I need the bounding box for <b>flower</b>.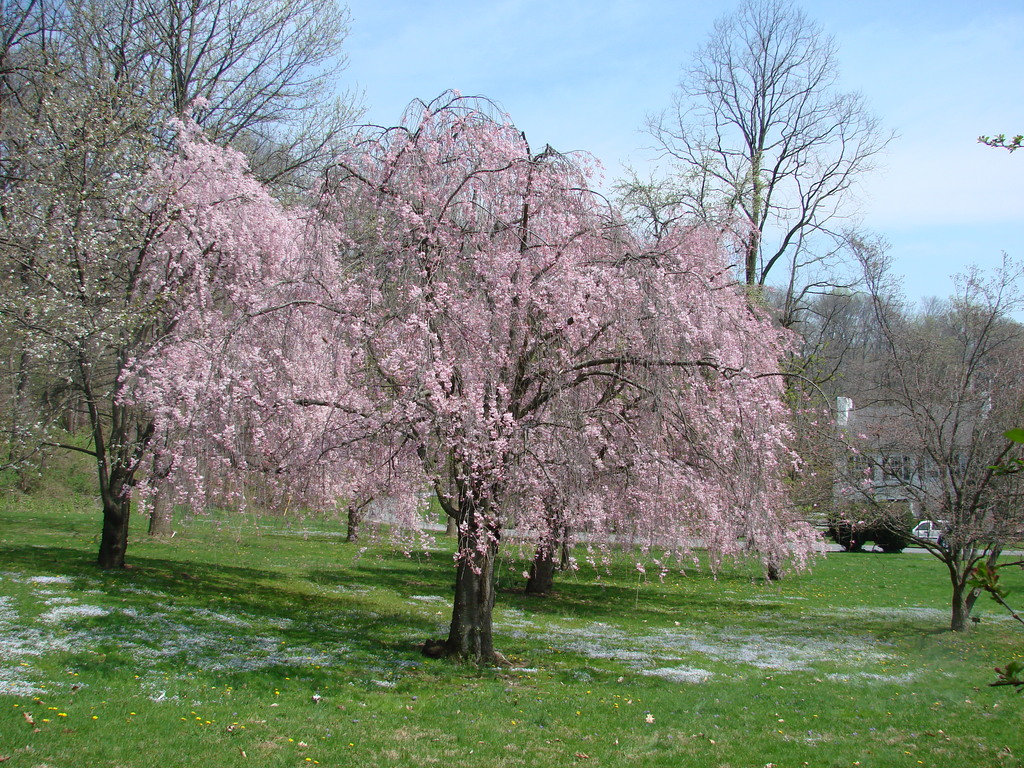
Here it is: select_region(58, 712, 67, 719).
